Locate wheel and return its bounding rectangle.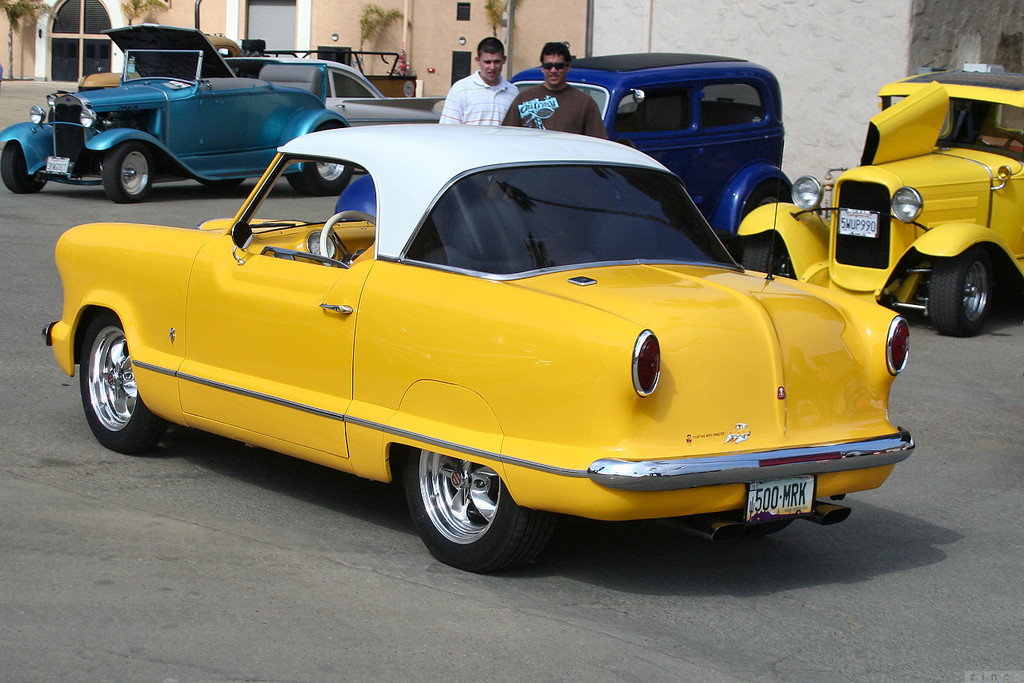
(x1=731, y1=512, x2=802, y2=541).
